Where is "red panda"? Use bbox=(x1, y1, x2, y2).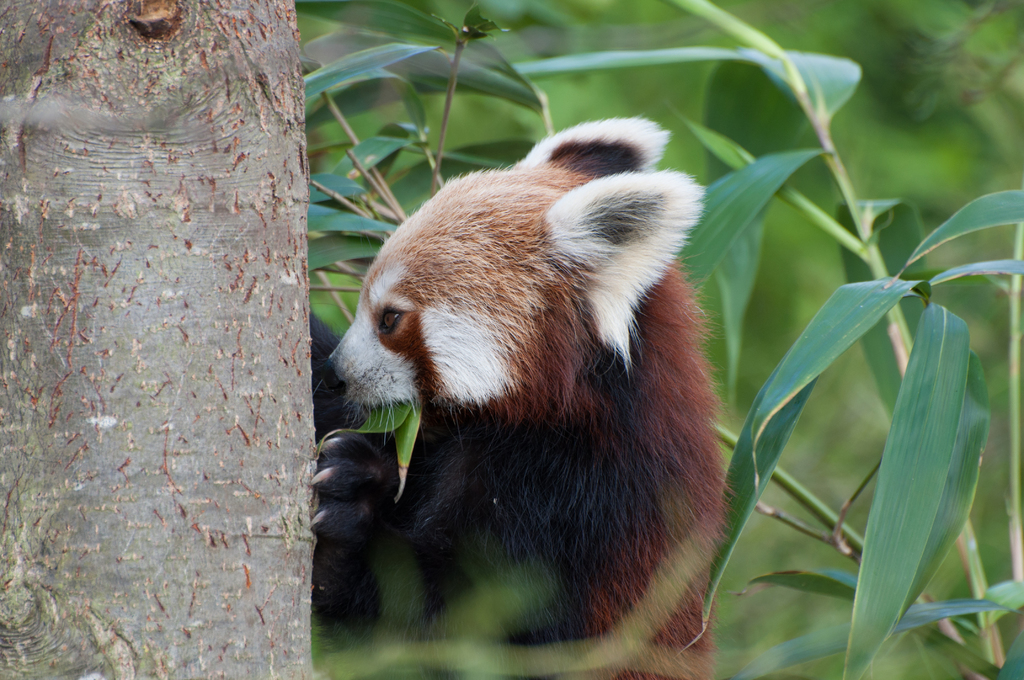
bbox=(307, 113, 724, 679).
